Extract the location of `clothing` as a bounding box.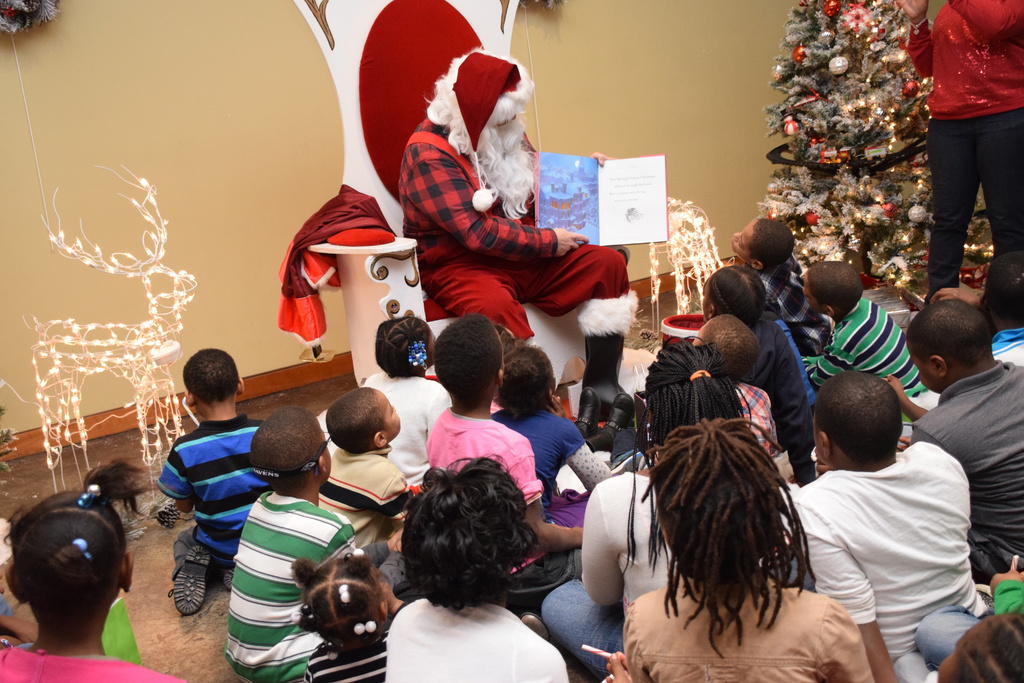
{"left": 500, "top": 402, "right": 607, "bottom": 543}.
